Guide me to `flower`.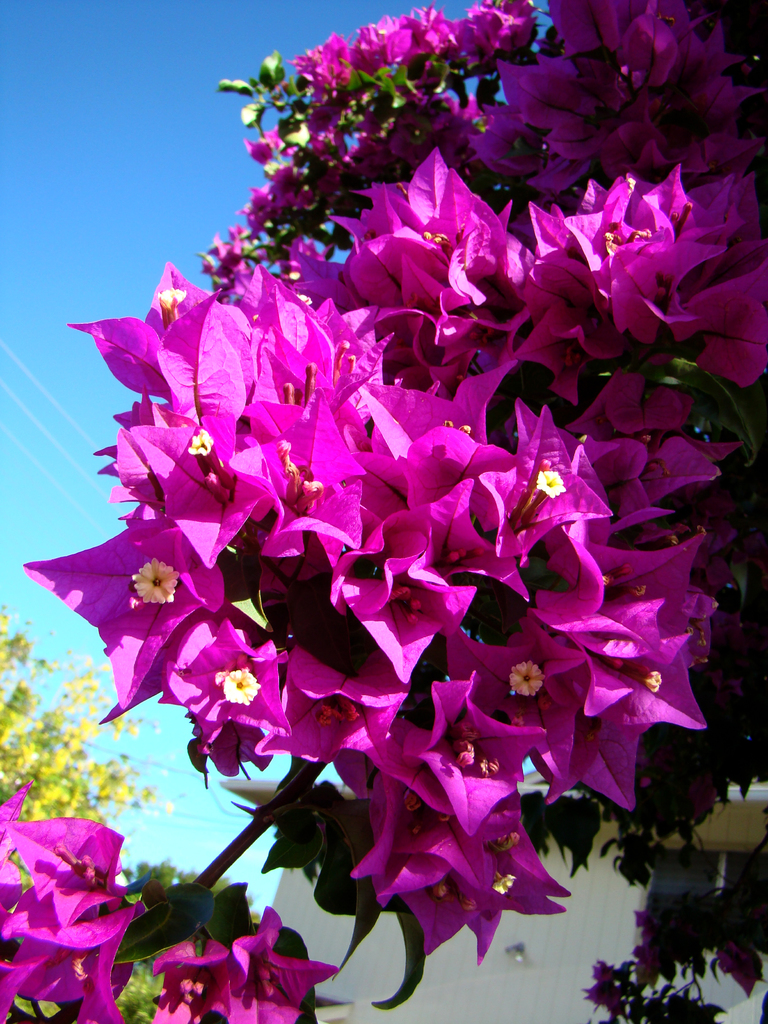
Guidance: detection(580, 961, 611, 1005).
